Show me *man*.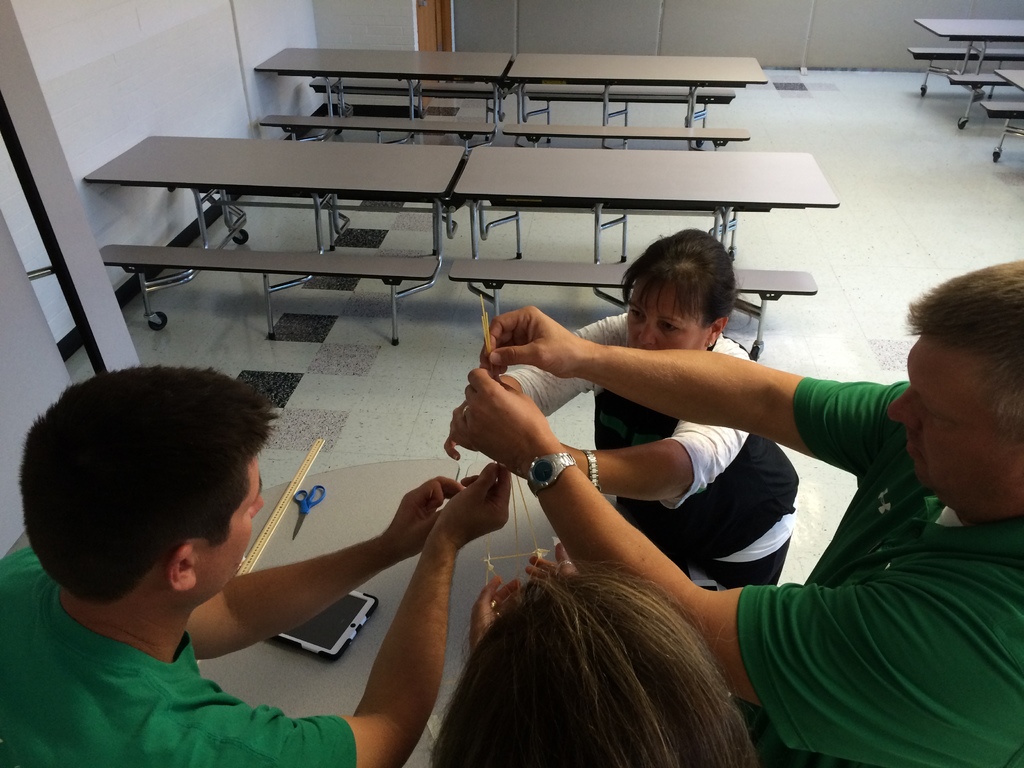
*man* is here: <box>0,364,453,740</box>.
